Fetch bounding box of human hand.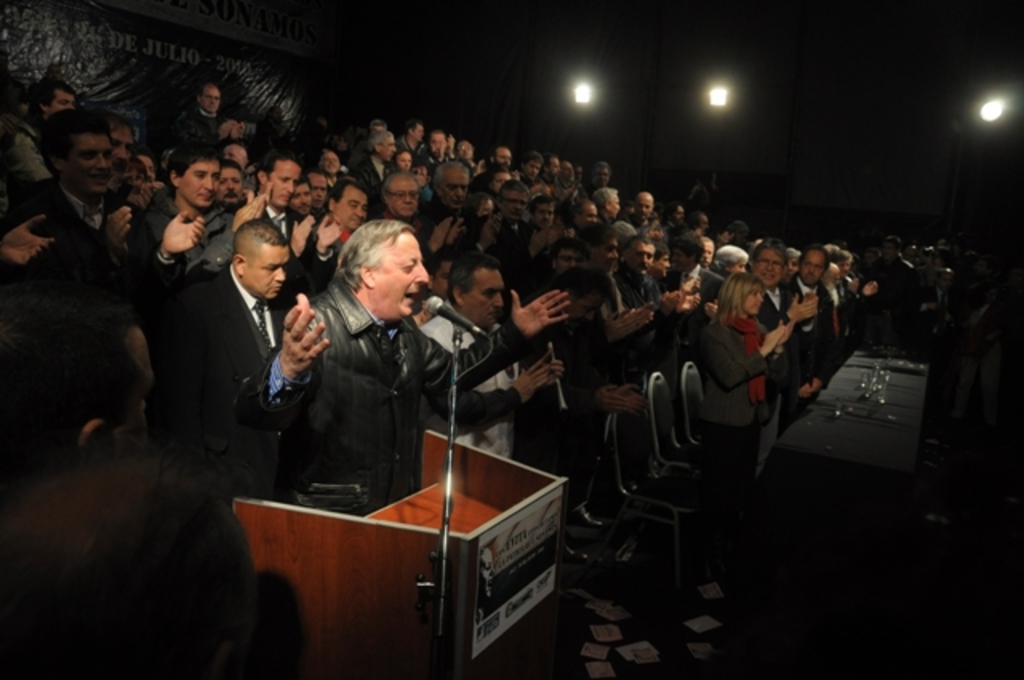
Bbox: left=218, top=120, right=234, bottom=139.
